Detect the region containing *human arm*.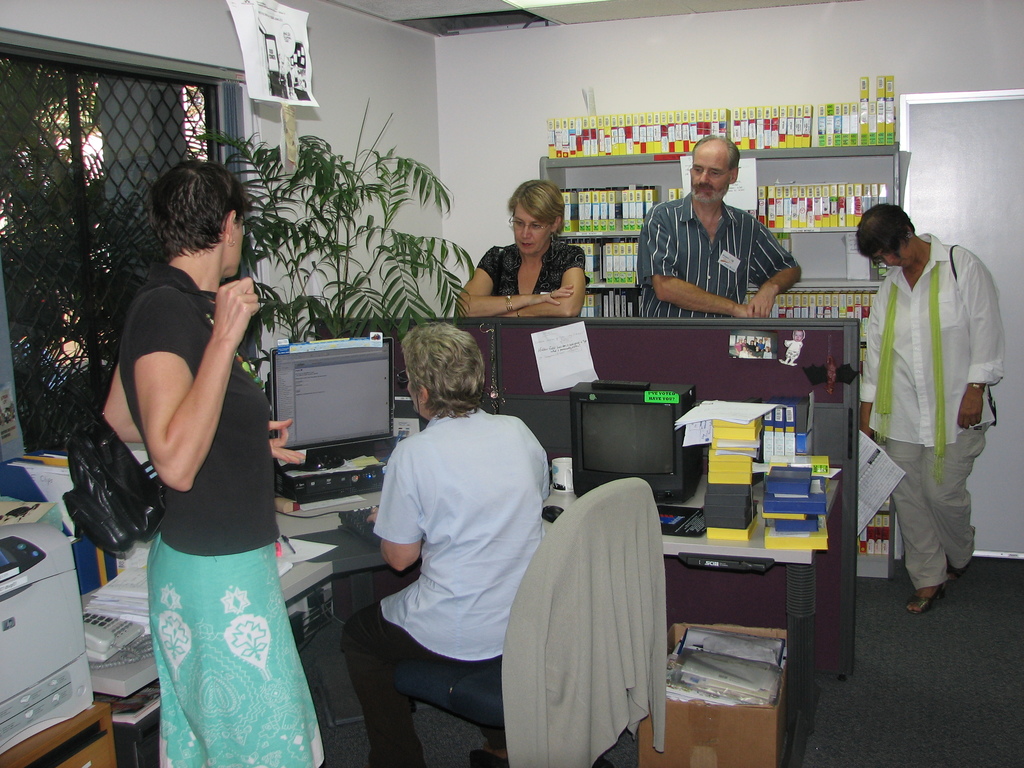
pyautogui.locateOnScreen(361, 438, 431, 570).
